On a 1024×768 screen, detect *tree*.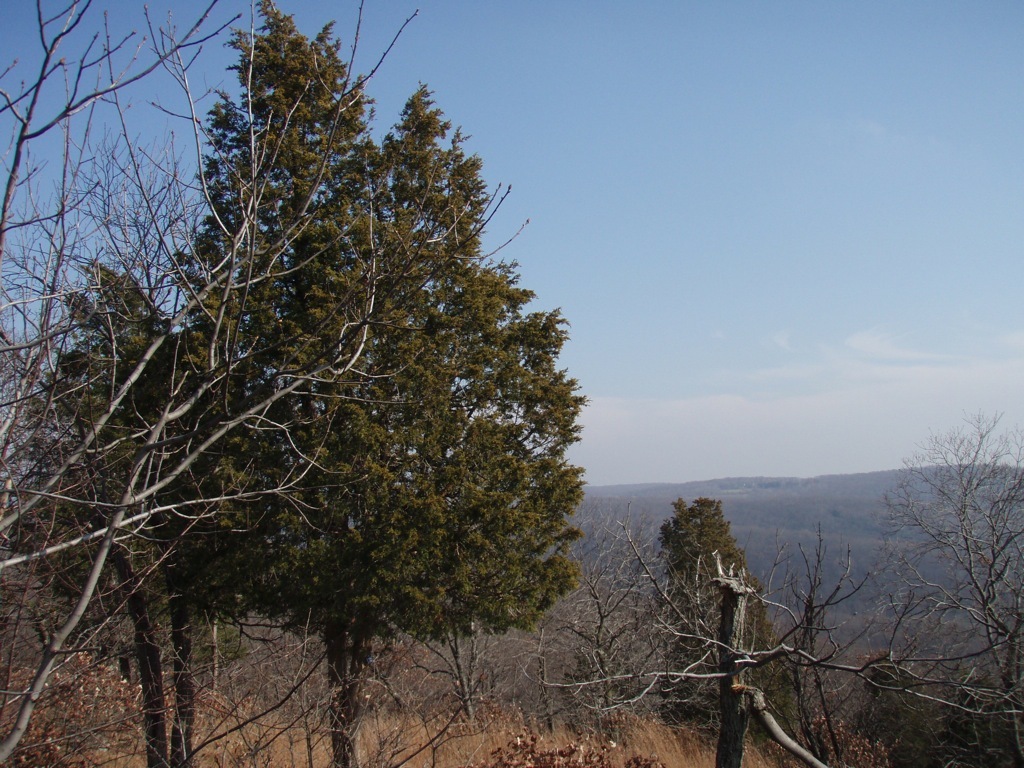
(left=520, top=499, right=689, bottom=754).
